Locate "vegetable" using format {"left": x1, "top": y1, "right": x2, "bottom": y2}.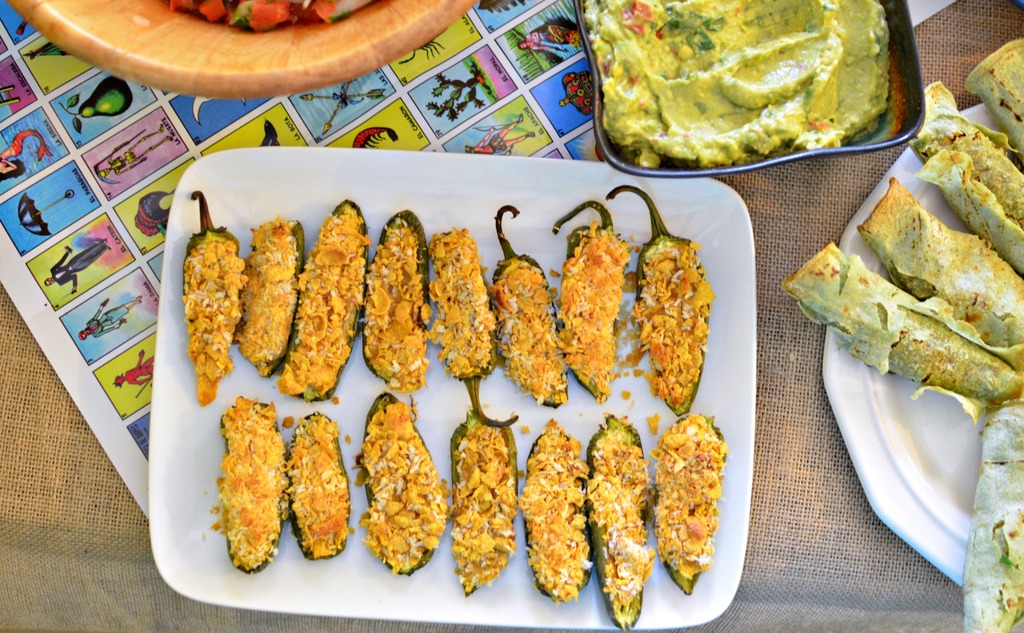
{"left": 347, "top": 384, "right": 433, "bottom": 570}.
